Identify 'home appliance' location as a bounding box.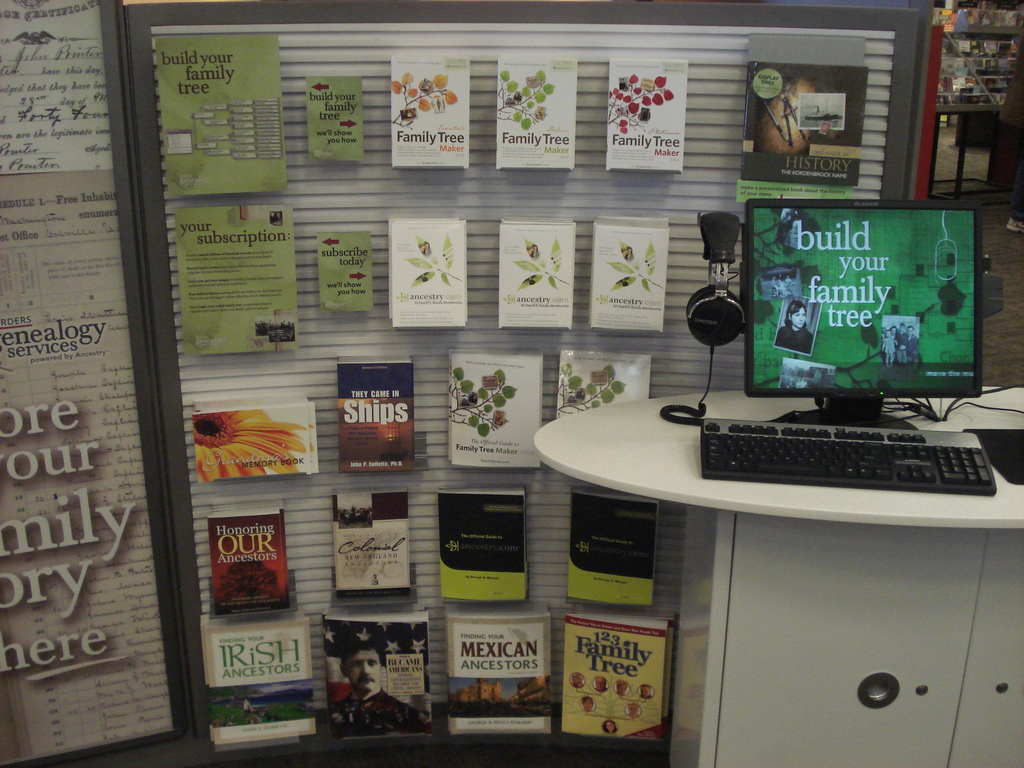
[660,211,743,425].
